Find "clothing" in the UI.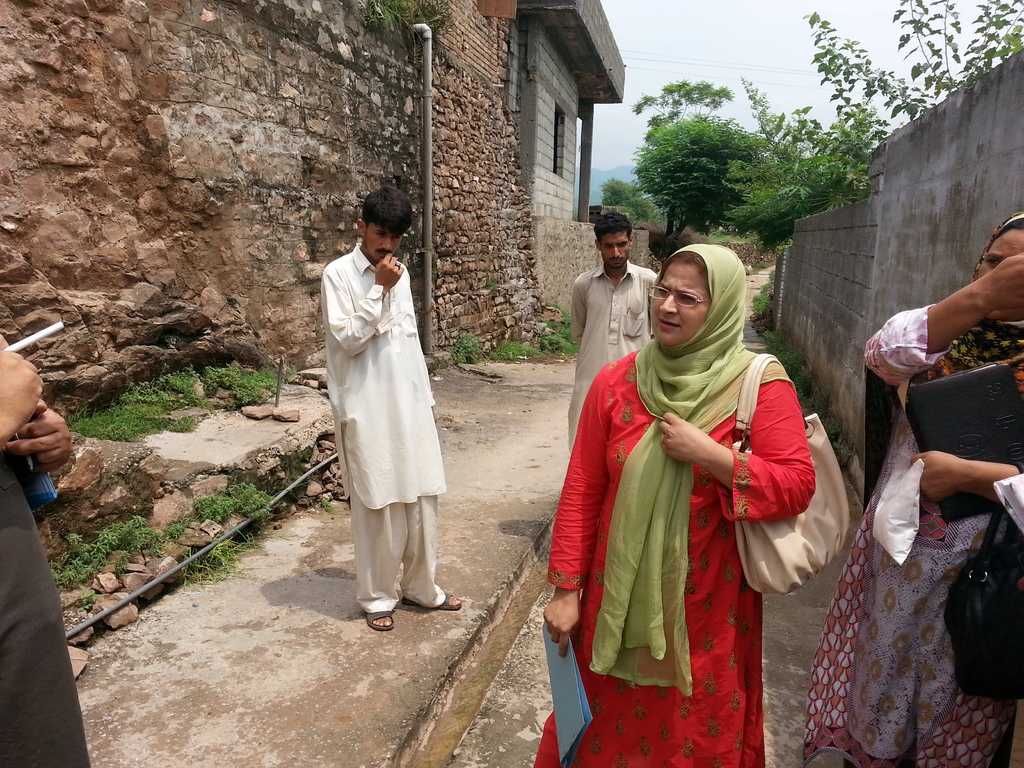
UI element at bbox=(805, 209, 1023, 767).
